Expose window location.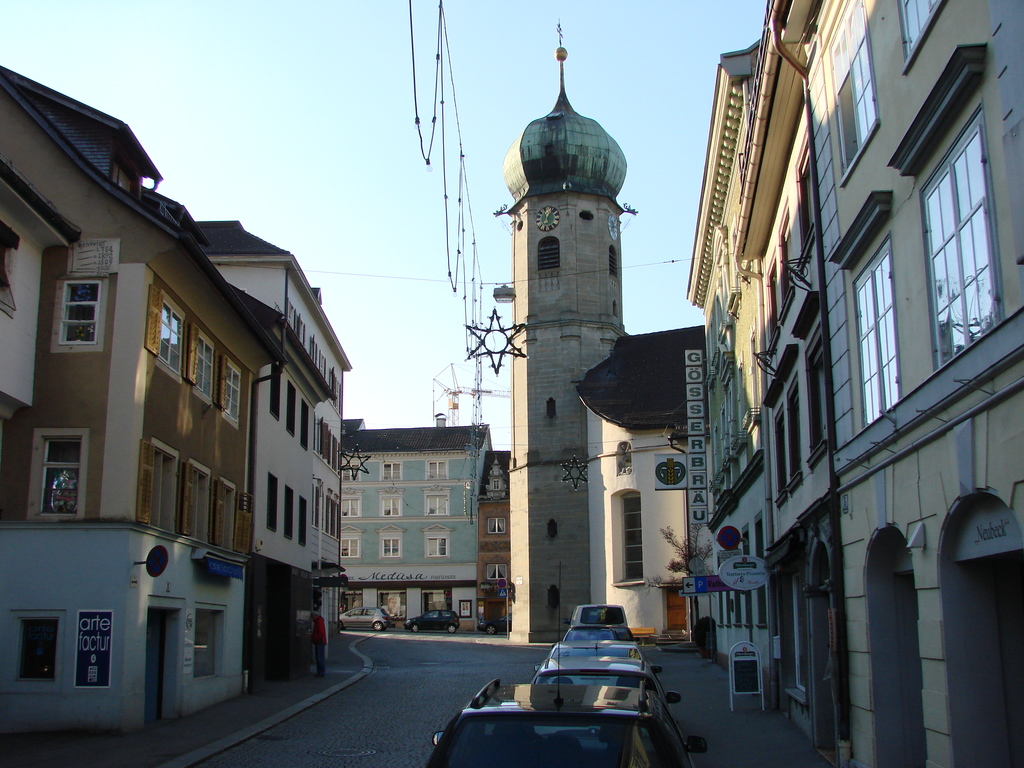
Exposed at select_region(828, 0, 877, 179).
